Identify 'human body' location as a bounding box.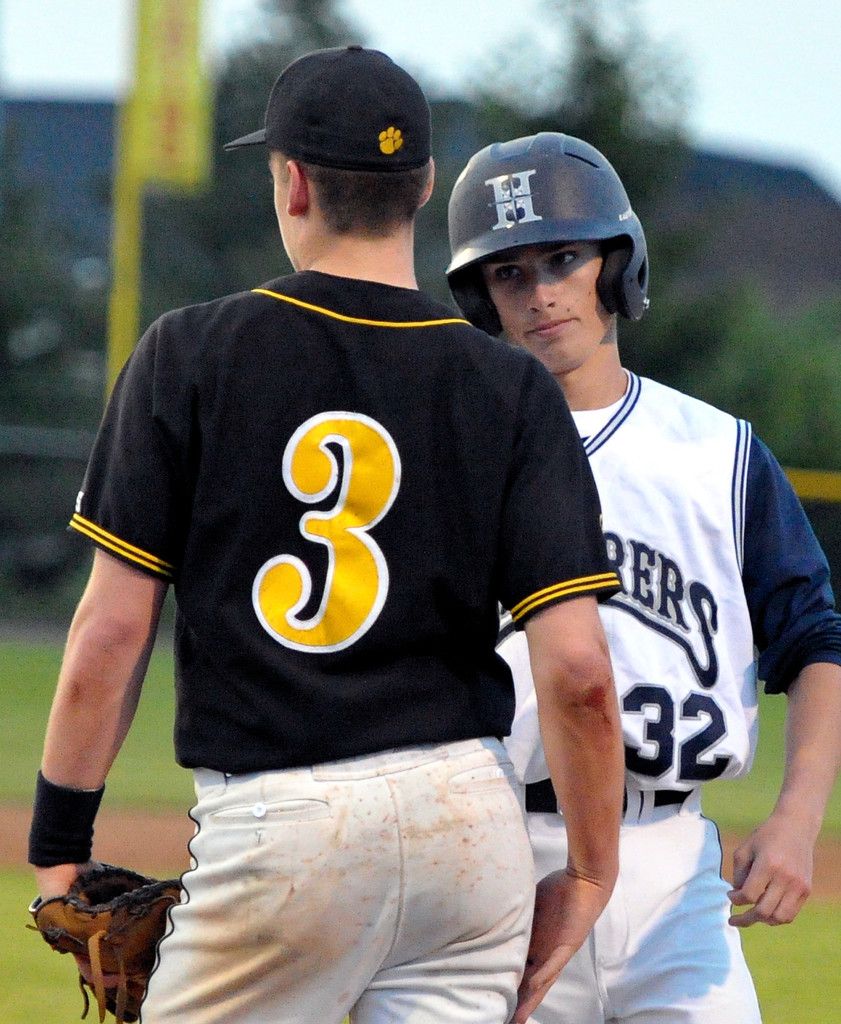
<region>477, 188, 808, 1006</region>.
